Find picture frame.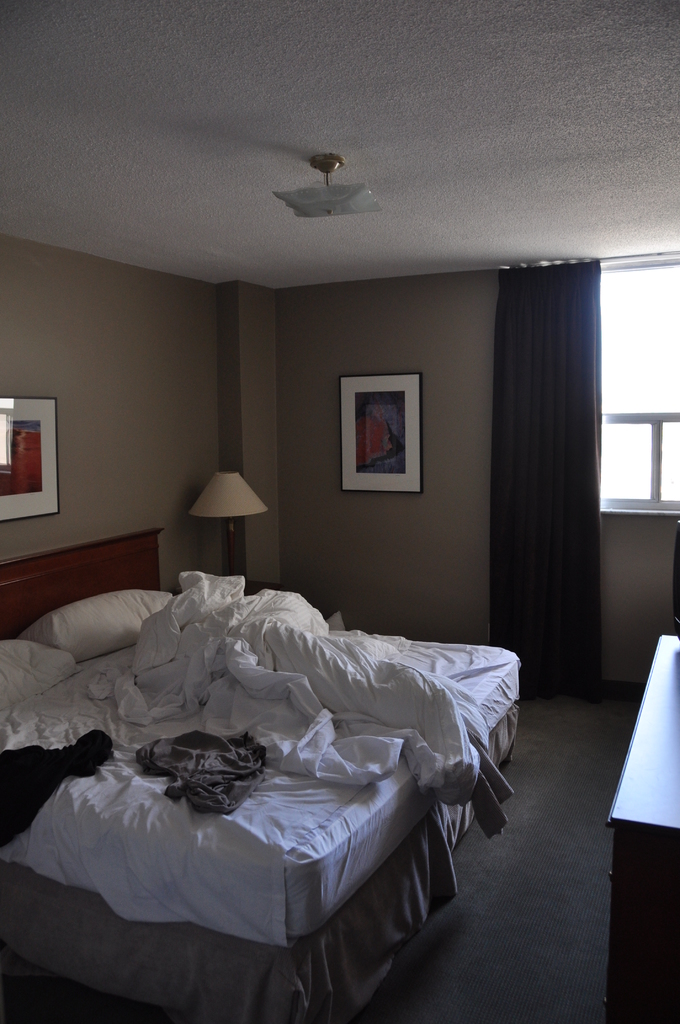
(0,395,65,519).
